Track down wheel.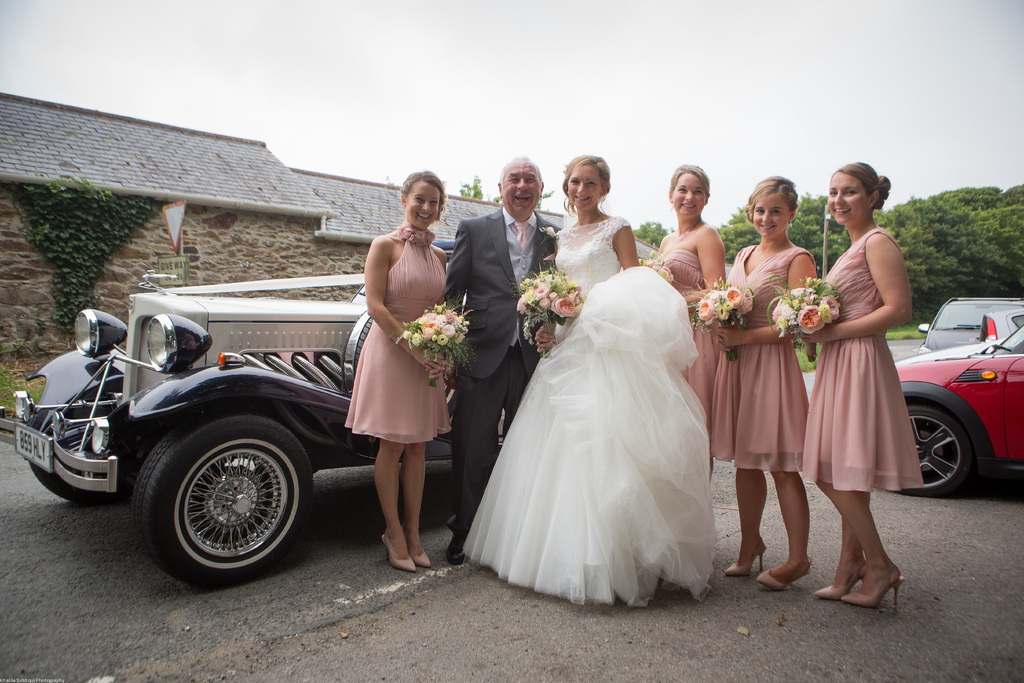
Tracked to 355, 317, 458, 417.
